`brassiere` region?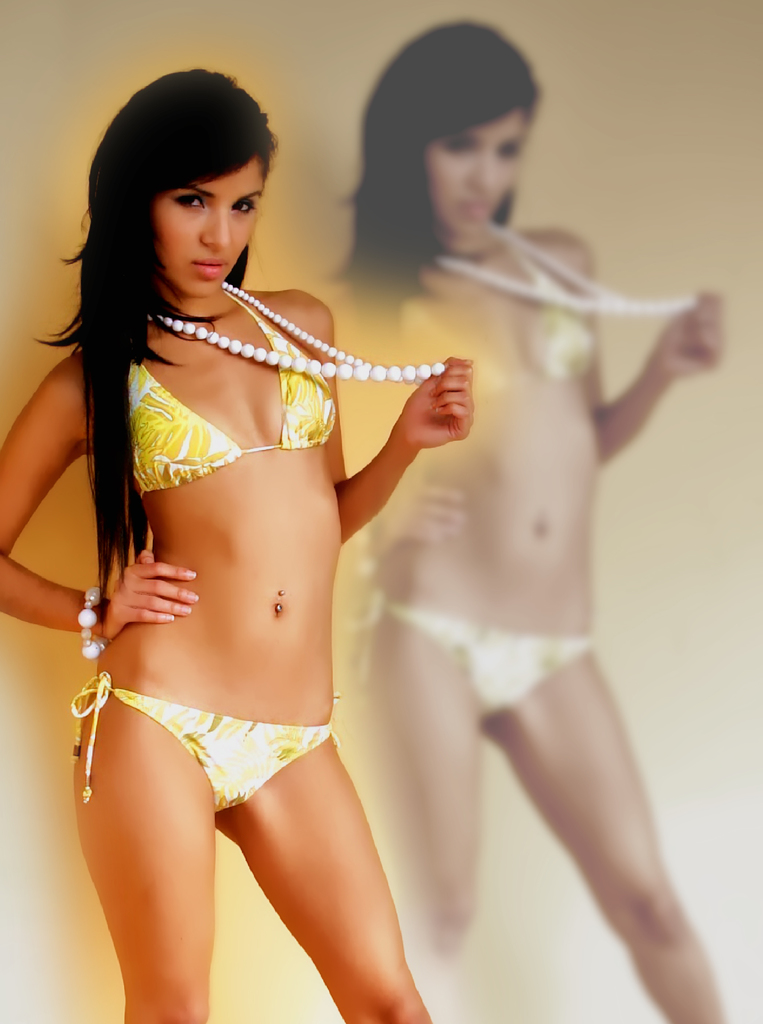
(left=120, top=274, right=341, bottom=500)
